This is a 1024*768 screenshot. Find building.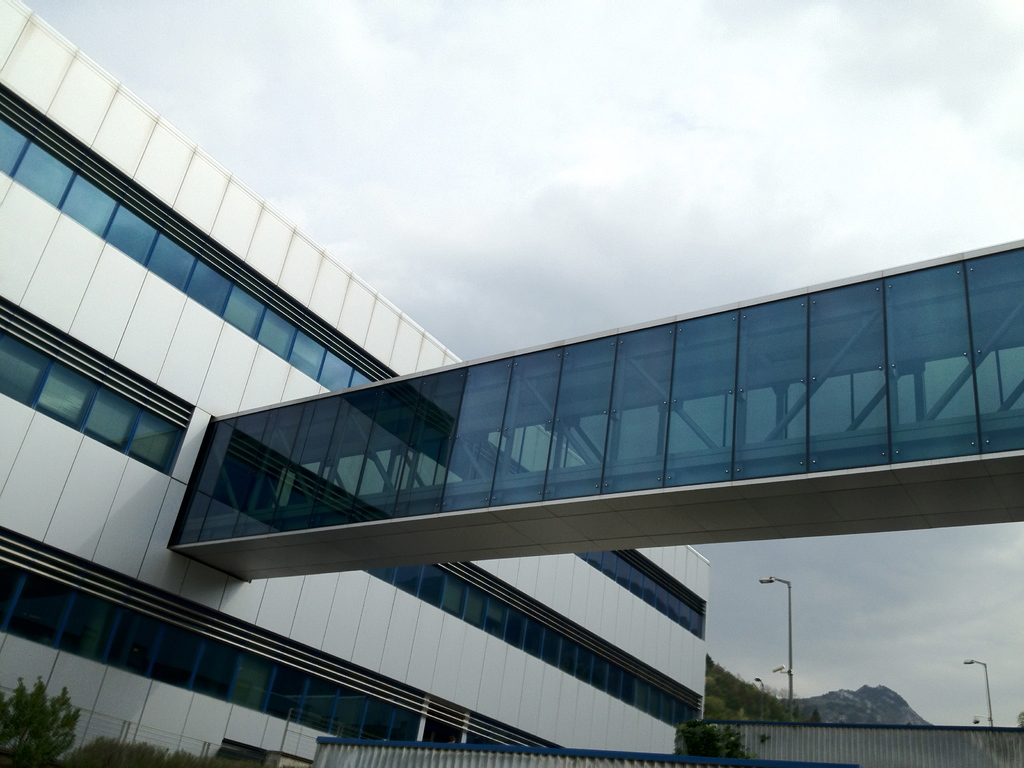
Bounding box: bbox=(0, 2, 713, 763).
